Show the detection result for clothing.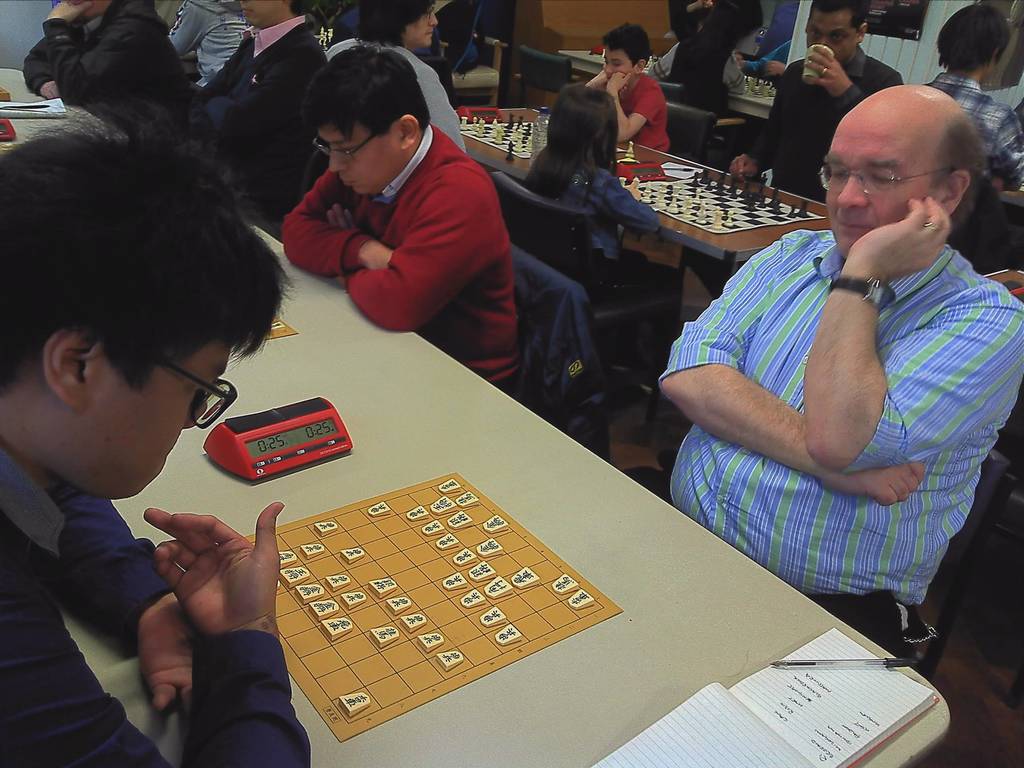
box(529, 163, 673, 291).
